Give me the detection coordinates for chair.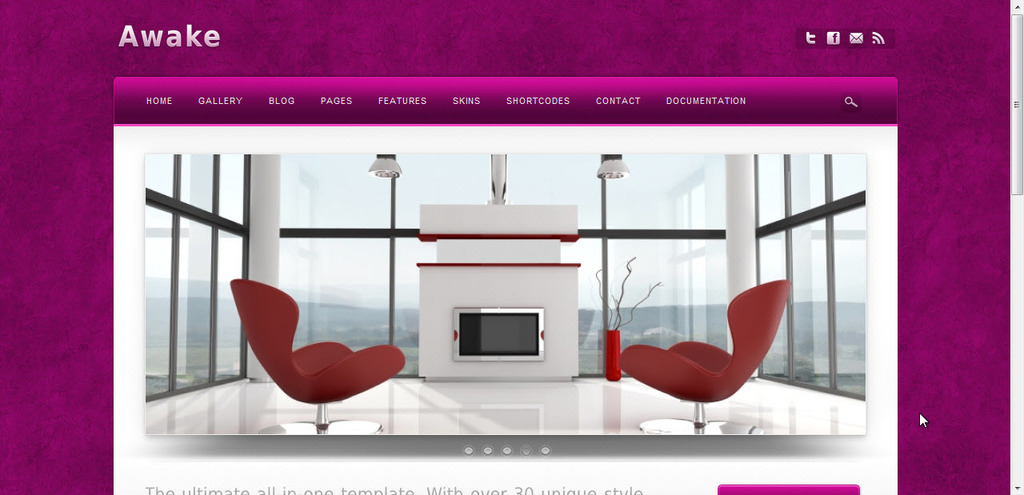
230:272:412:432.
